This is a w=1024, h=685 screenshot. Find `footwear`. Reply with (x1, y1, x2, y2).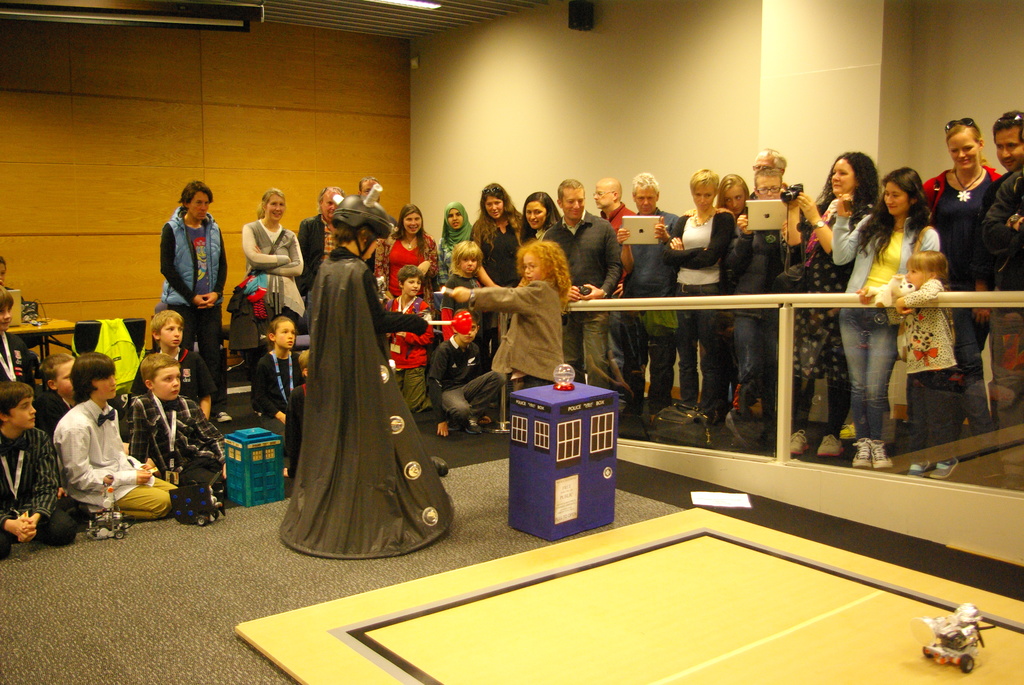
(870, 437, 892, 468).
